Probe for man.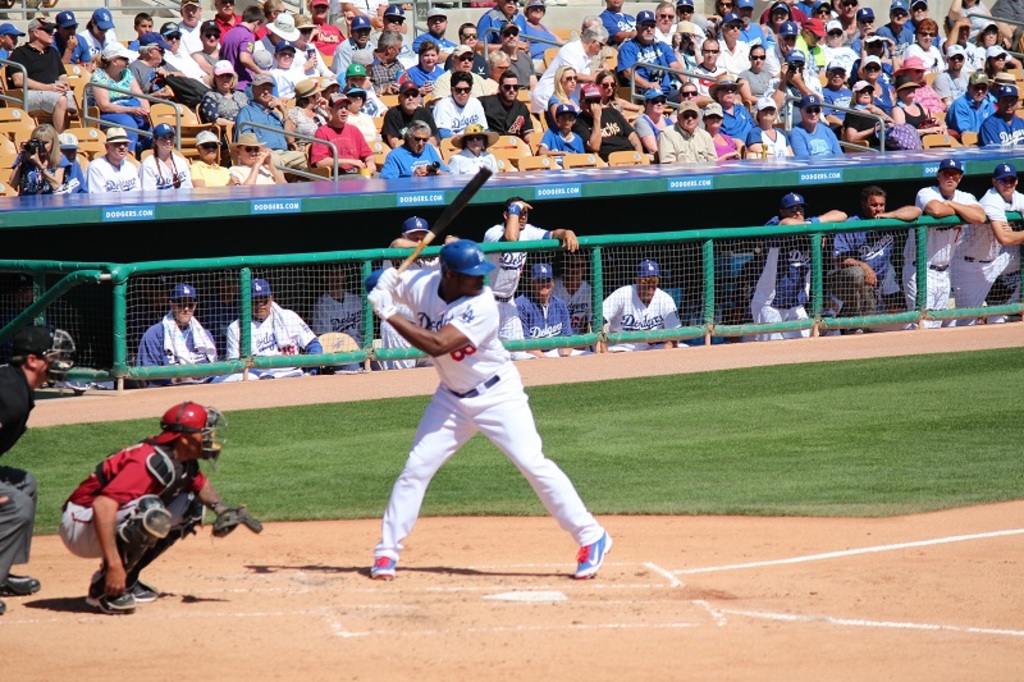
Probe result: [x1=59, y1=127, x2=84, y2=198].
